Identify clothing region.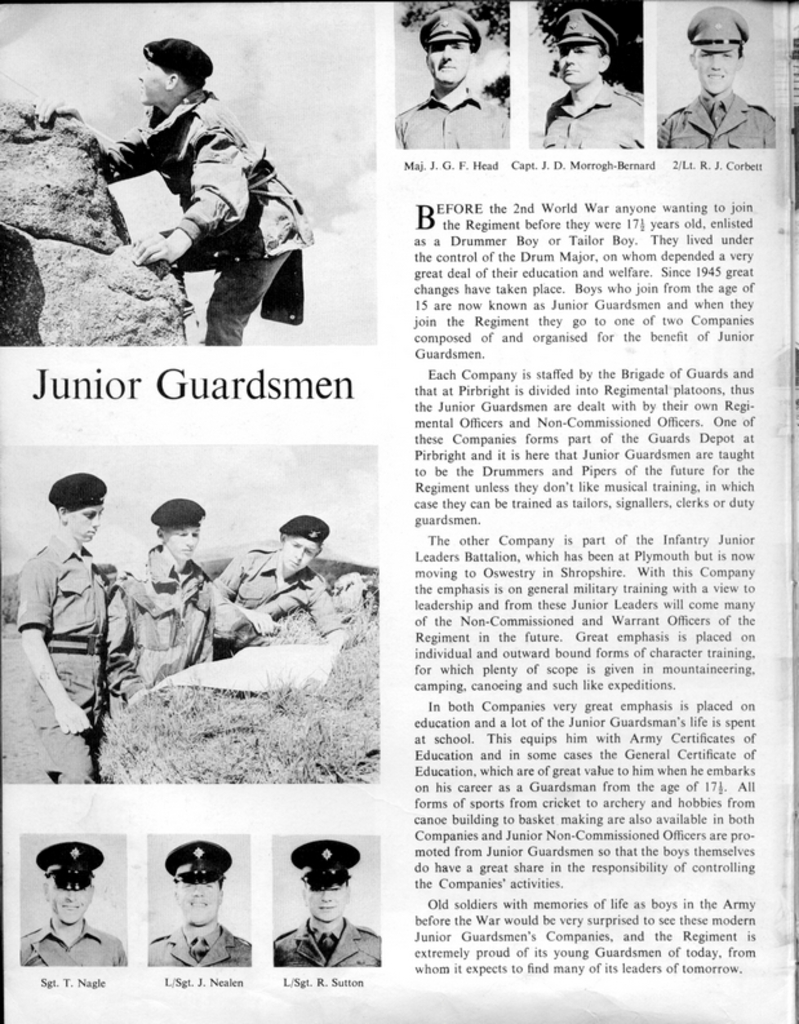
Region: box(94, 49, 330, 341).
